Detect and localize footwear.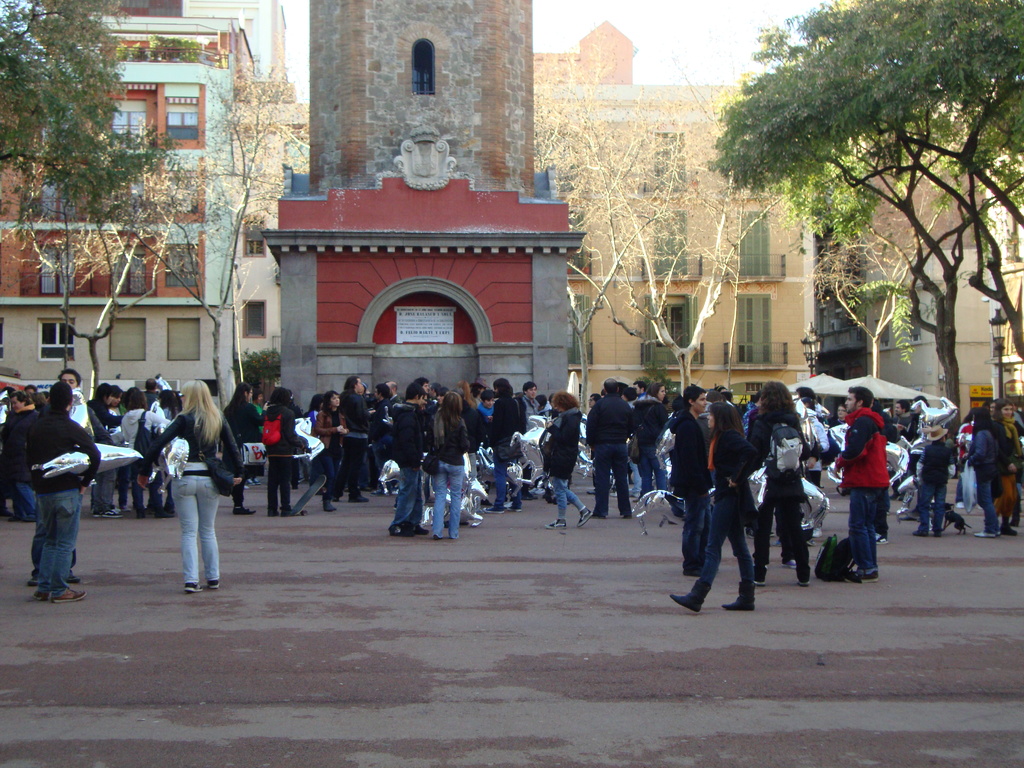
Localized at <bbox>975, 529, 995, 538</bbox>.
